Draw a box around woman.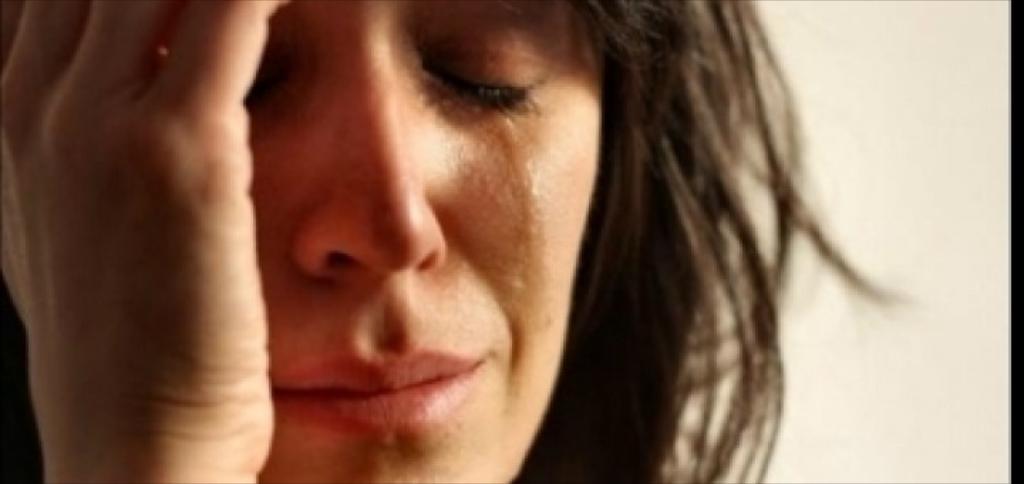
110,0,875,483.
